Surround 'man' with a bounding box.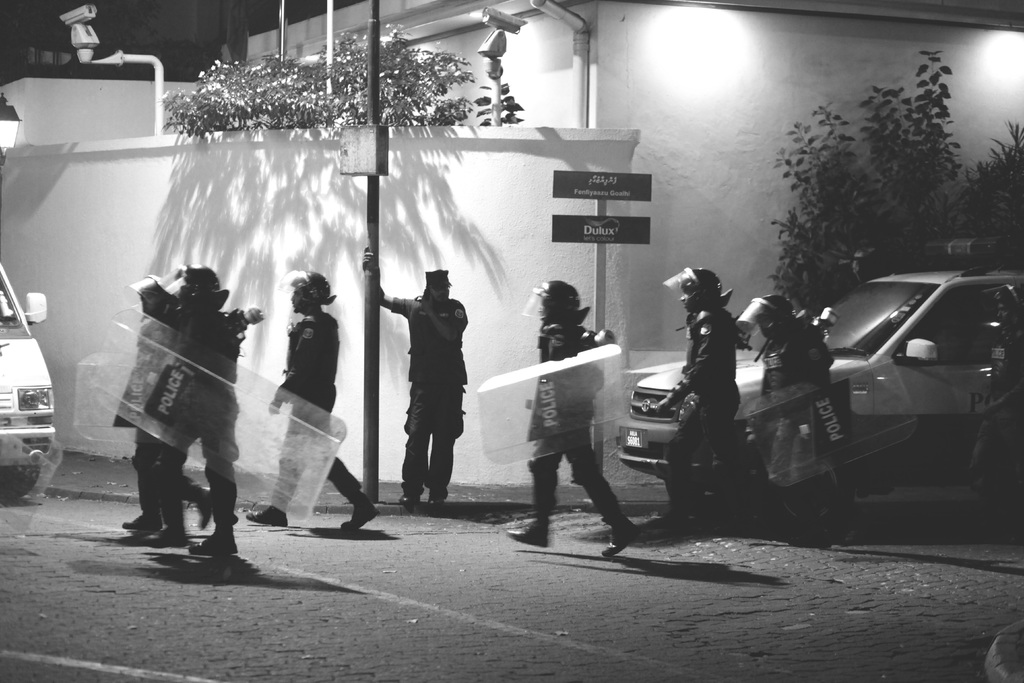
bbox(239, 273, 382, 534).
